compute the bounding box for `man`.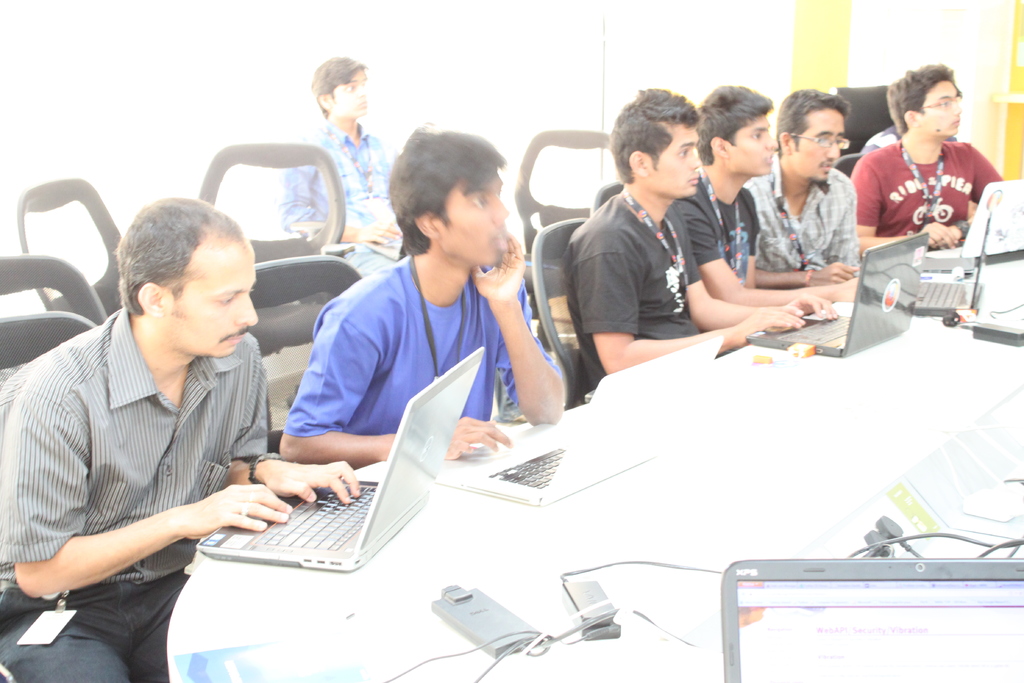
273:56:402:280.
